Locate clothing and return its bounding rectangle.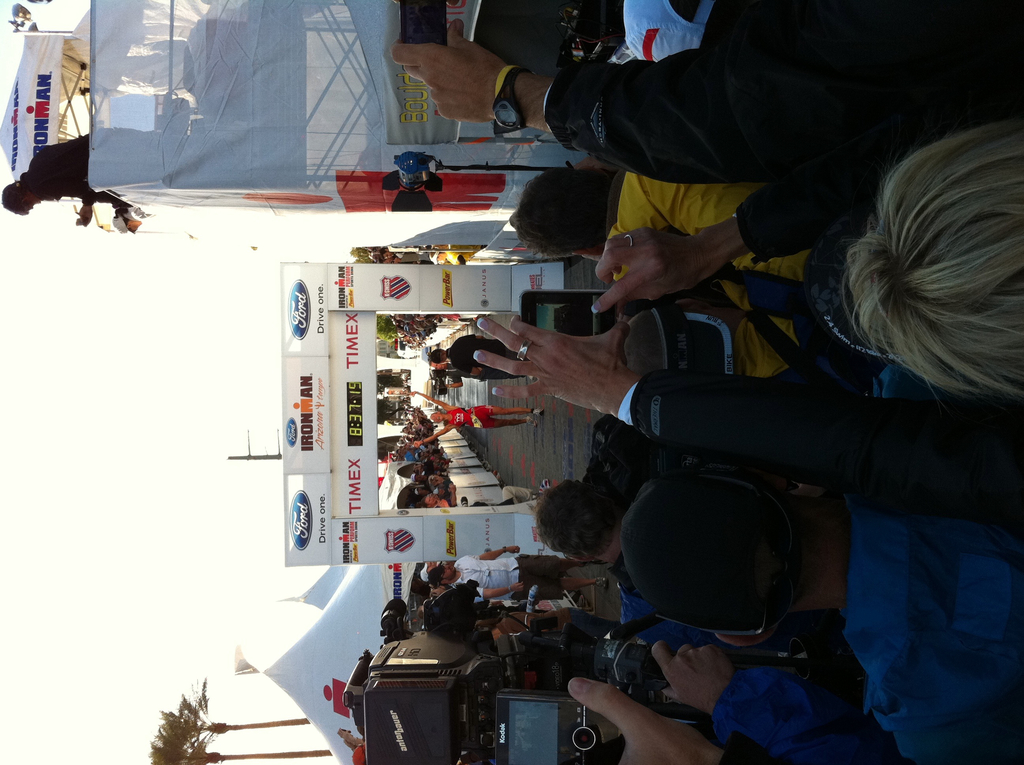
x1=27, y1=140, x2=193, y2=236.
